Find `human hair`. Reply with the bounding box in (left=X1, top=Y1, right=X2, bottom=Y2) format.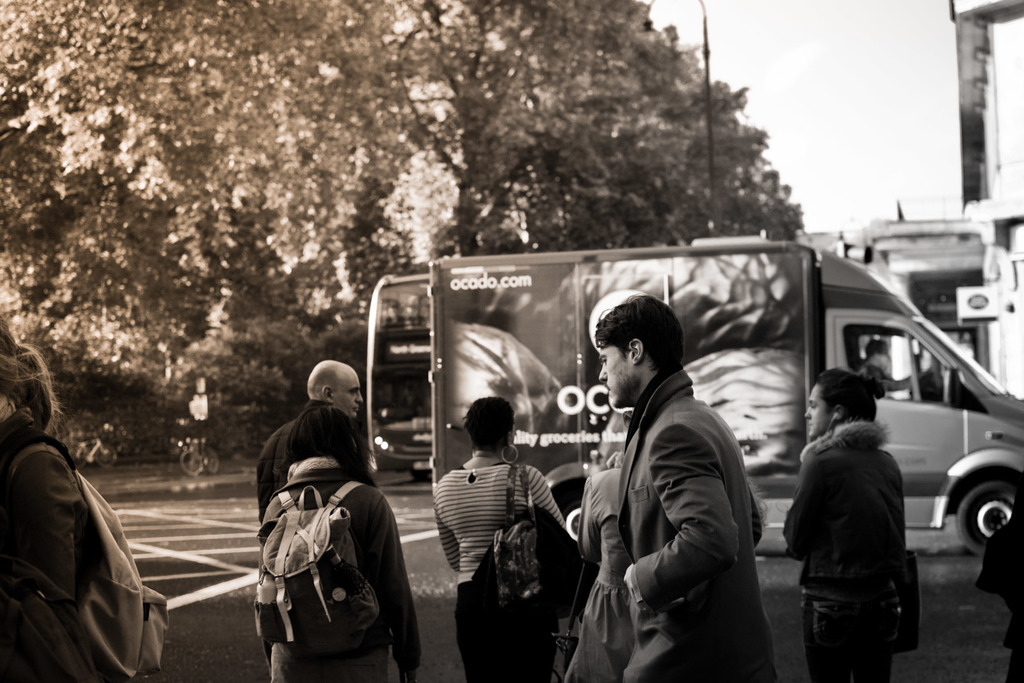
(left=20, top=341, right=68, bottom=432).
